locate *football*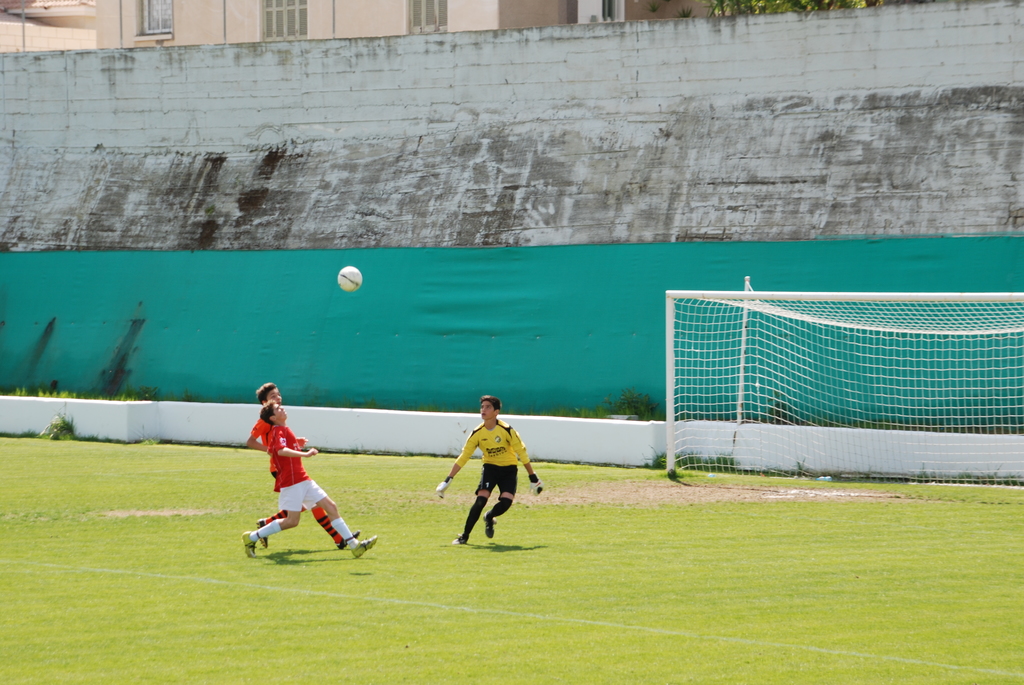
[left=339, top=267, right=364, bottom=289]
